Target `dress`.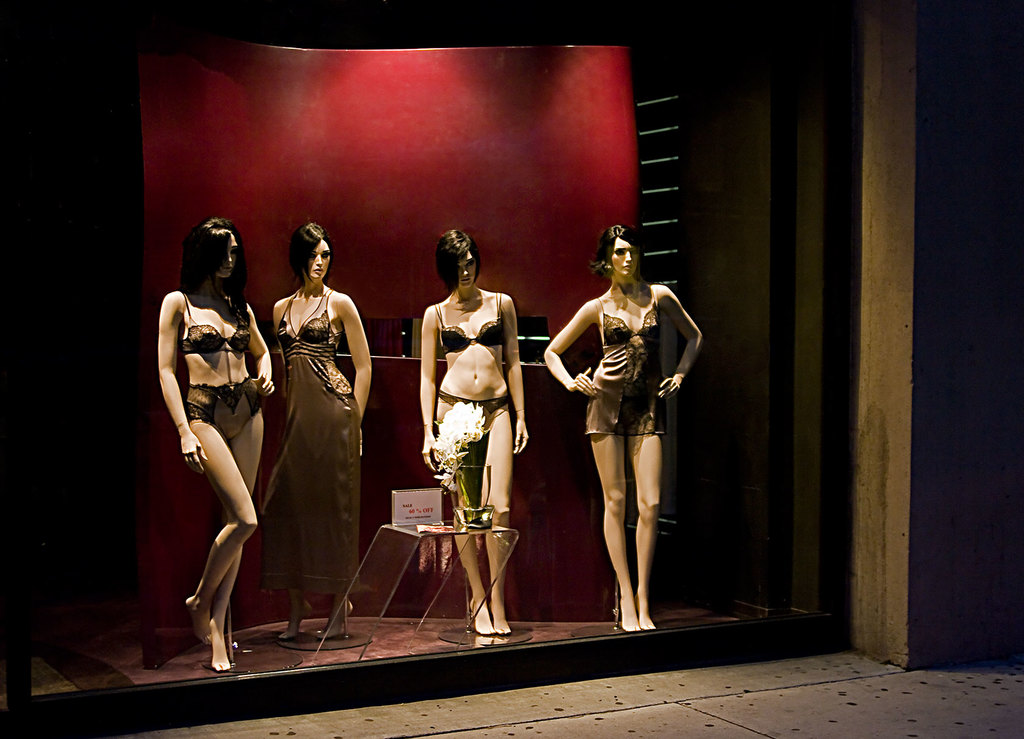
Target region: <box>255,288,360,592</box>.
